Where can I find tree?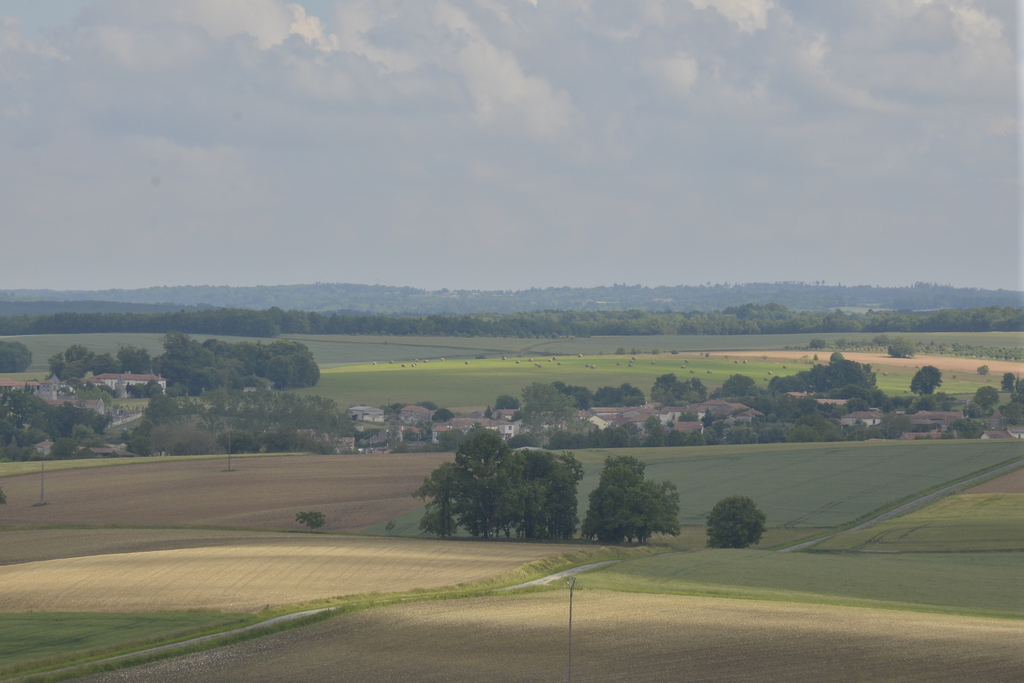
You can find it at select_region(430, 407, 456, 423).
